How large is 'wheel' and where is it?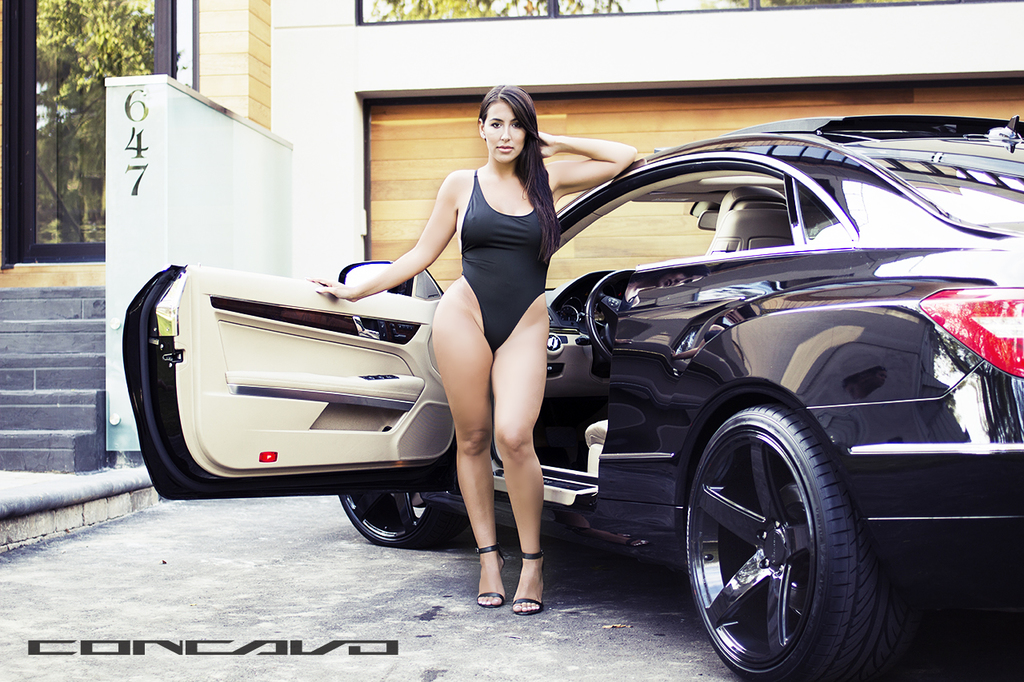
Bounding box: region(695, 385, 864, 680).
